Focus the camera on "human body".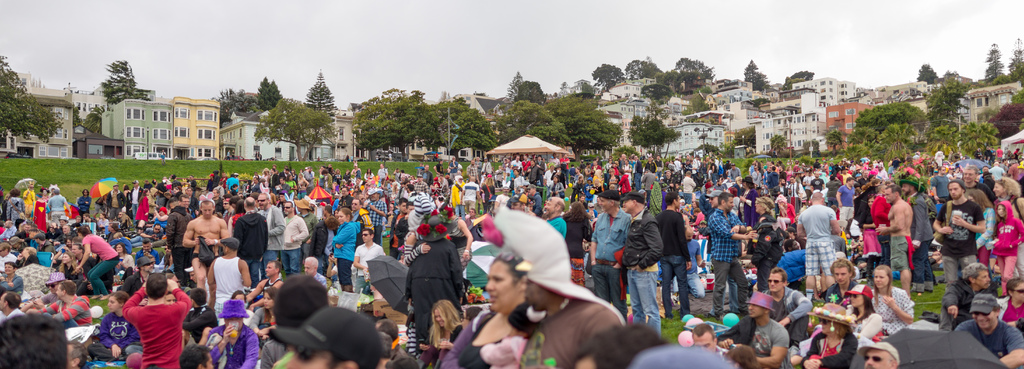
Focus region: l=963, t=164, r=991, b=213.
